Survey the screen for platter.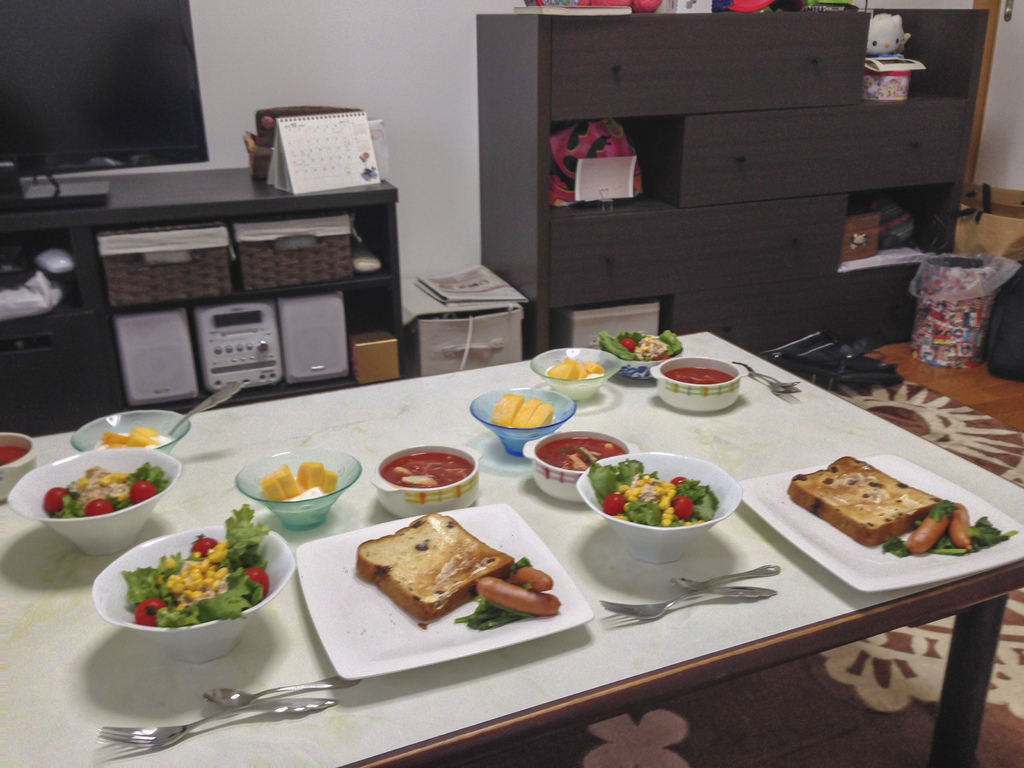
Survey found: box(296, 499, 592, 679).
